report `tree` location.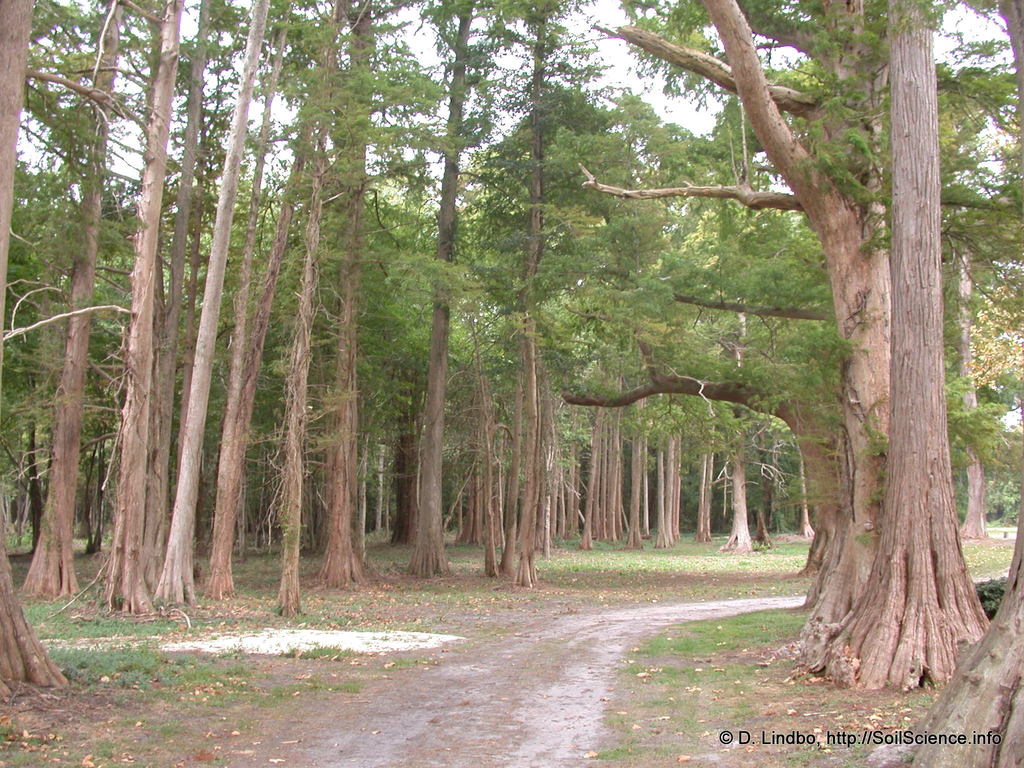
Report: rect(29, 0, 163, 728).
